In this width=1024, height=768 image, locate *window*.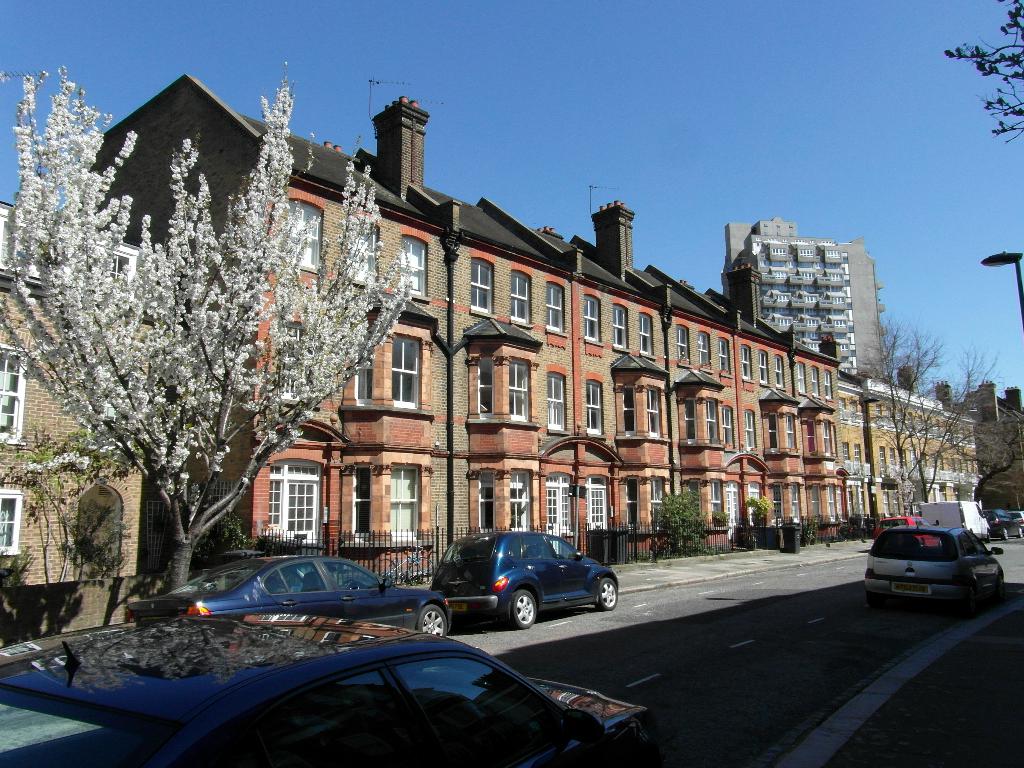
Bounding box: x1=717 y1=336 x2=732 y2=376.
